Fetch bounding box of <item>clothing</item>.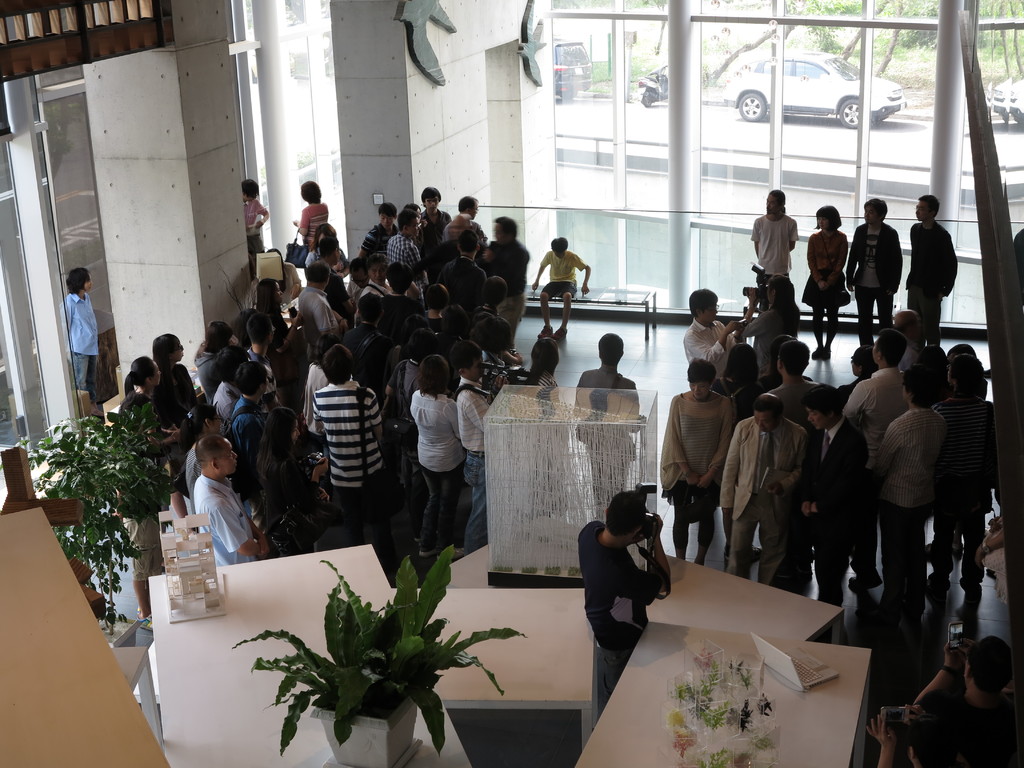
Bbox: locate(163, 363, 195, 430).
